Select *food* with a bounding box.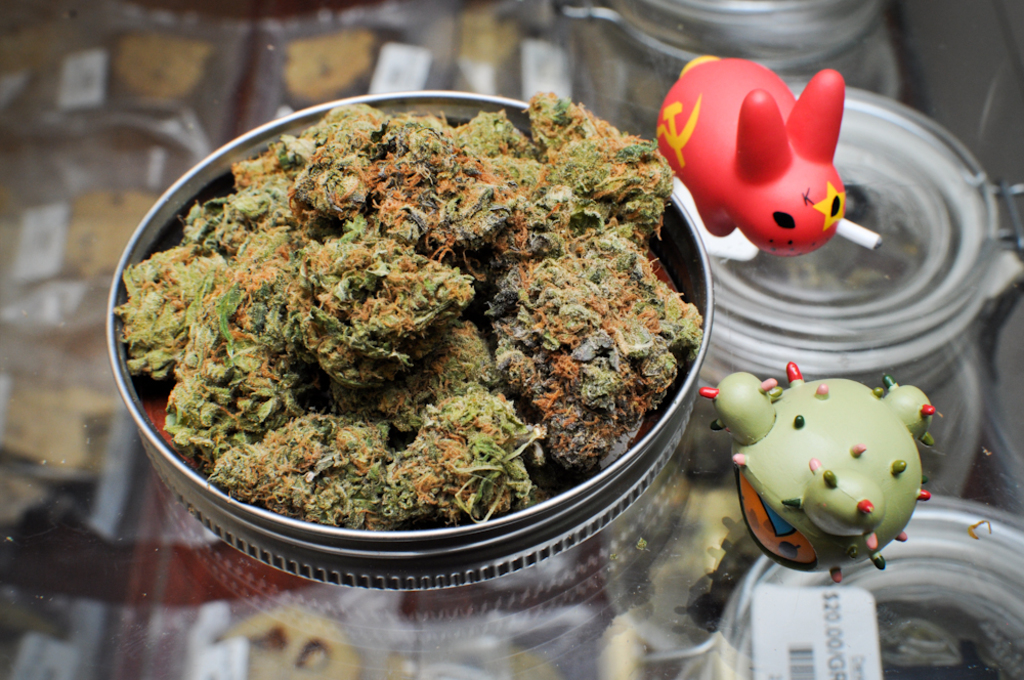
147:87:695:567.
